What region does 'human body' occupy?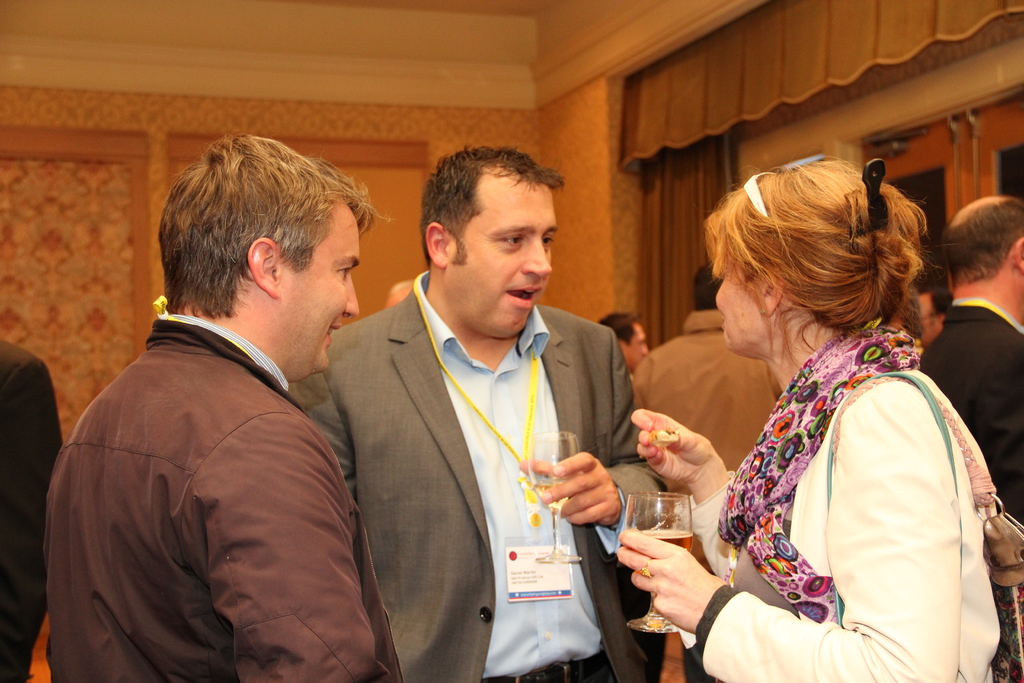
bbox=[285, 140, 682, 682].
